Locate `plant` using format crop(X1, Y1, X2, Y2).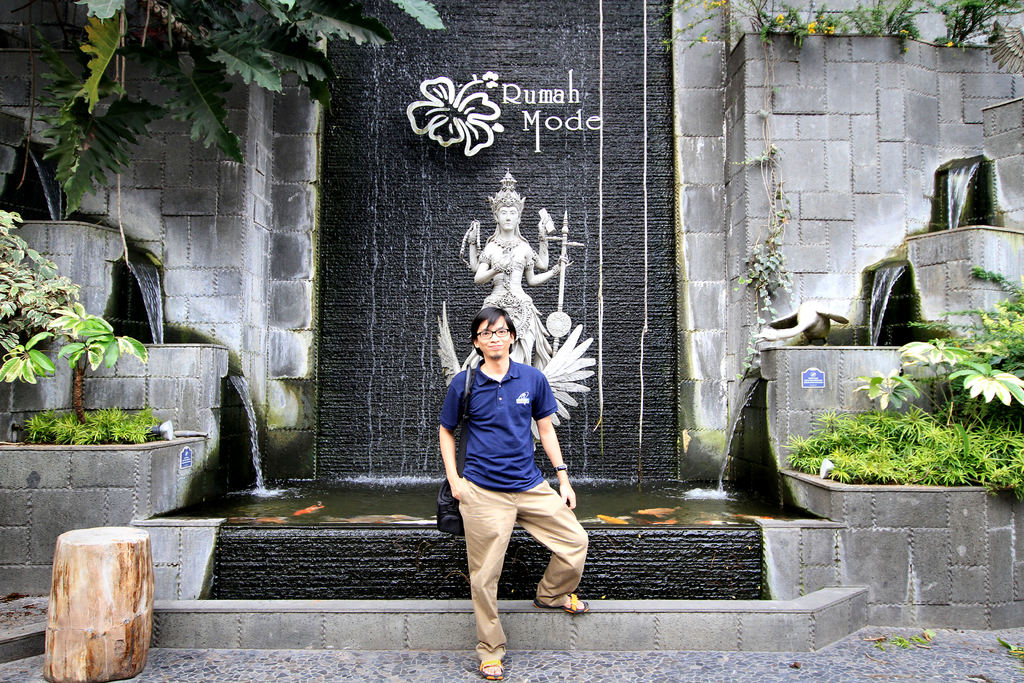
crop(762, 0, 826, 47).
